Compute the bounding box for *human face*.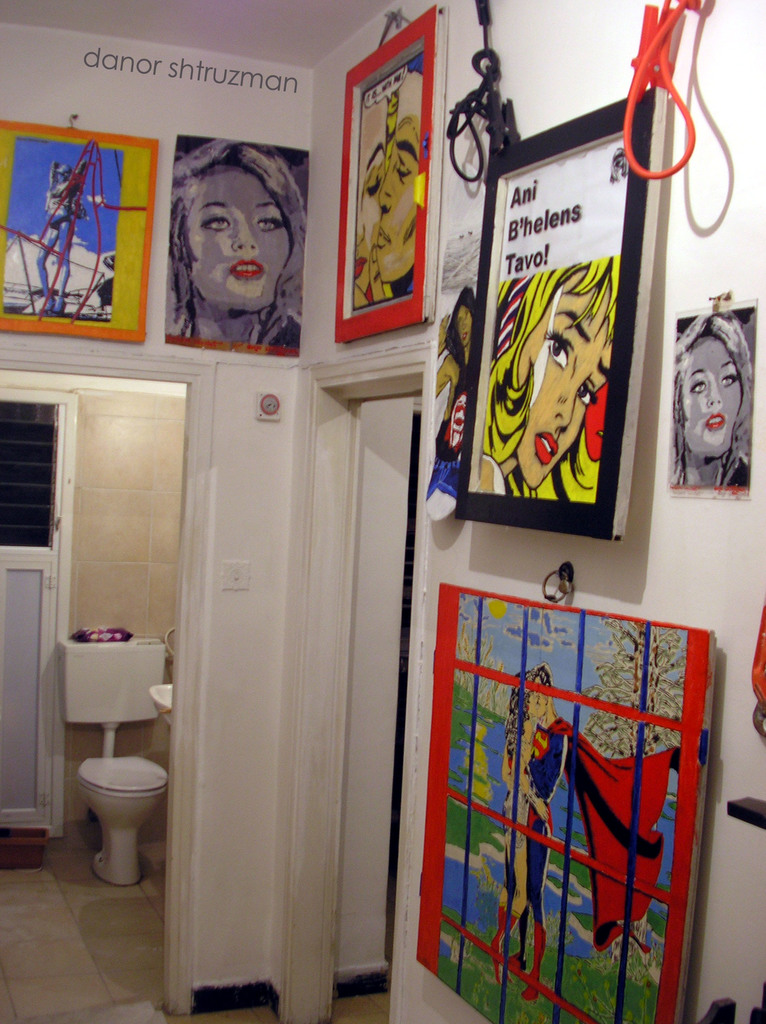
l=184, t=168, r=289, b=311.
